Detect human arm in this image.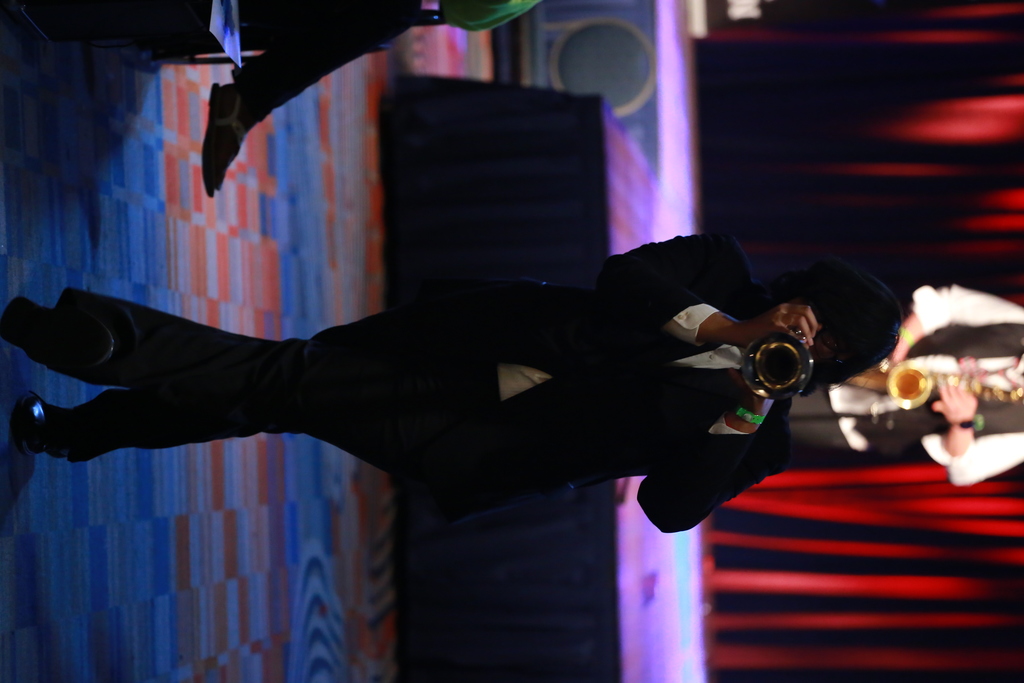
Detection: (663, 309, 813, 346).
